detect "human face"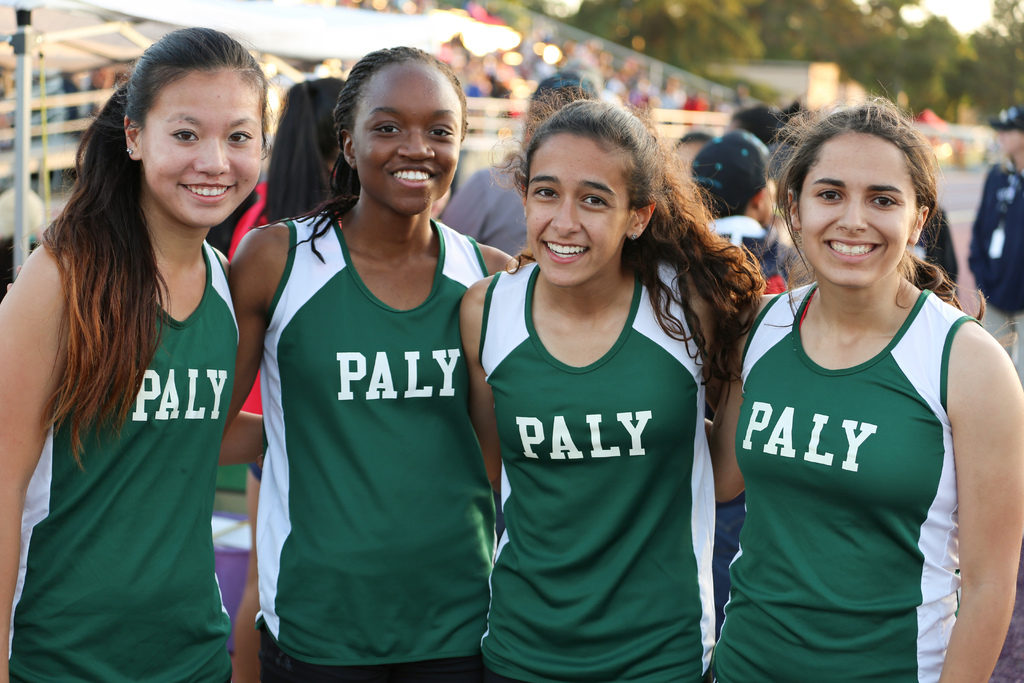
bbox=[141, 65, 257, 226]
